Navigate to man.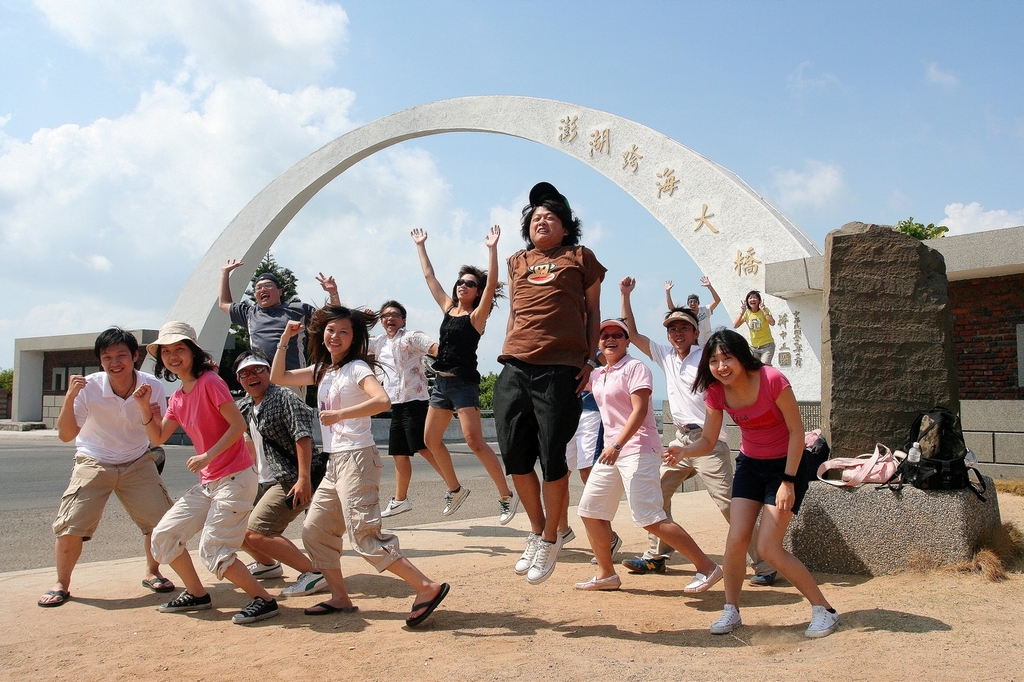
Navigation target: pyautogui.locateOnScreen(344, 293, 457, 524).
